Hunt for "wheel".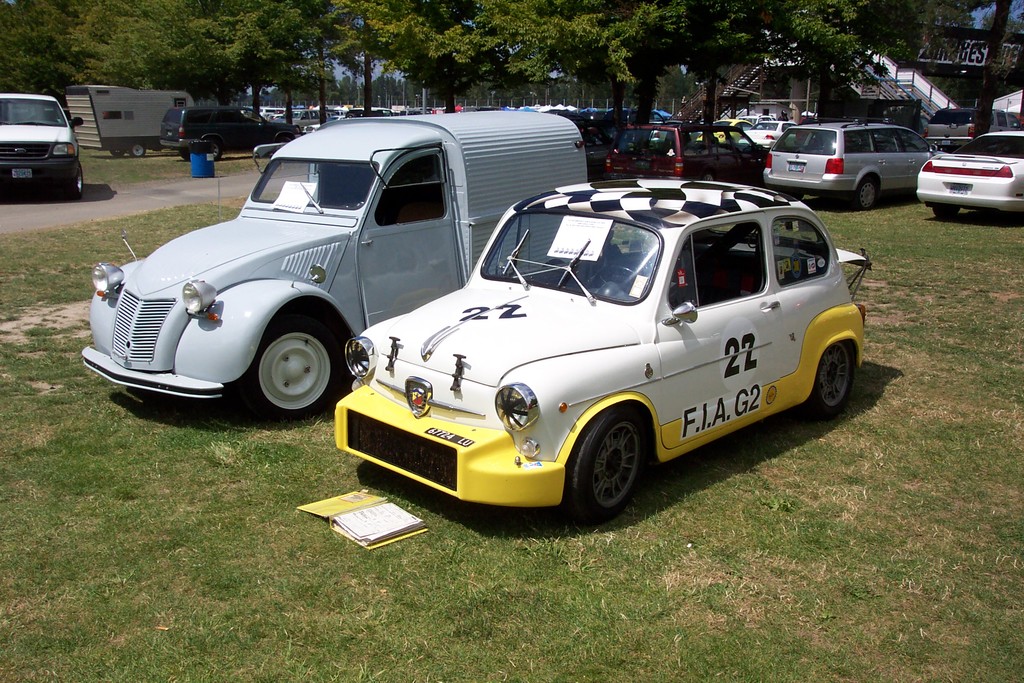
Hunted down at locate(794, 337, 855, 425).
